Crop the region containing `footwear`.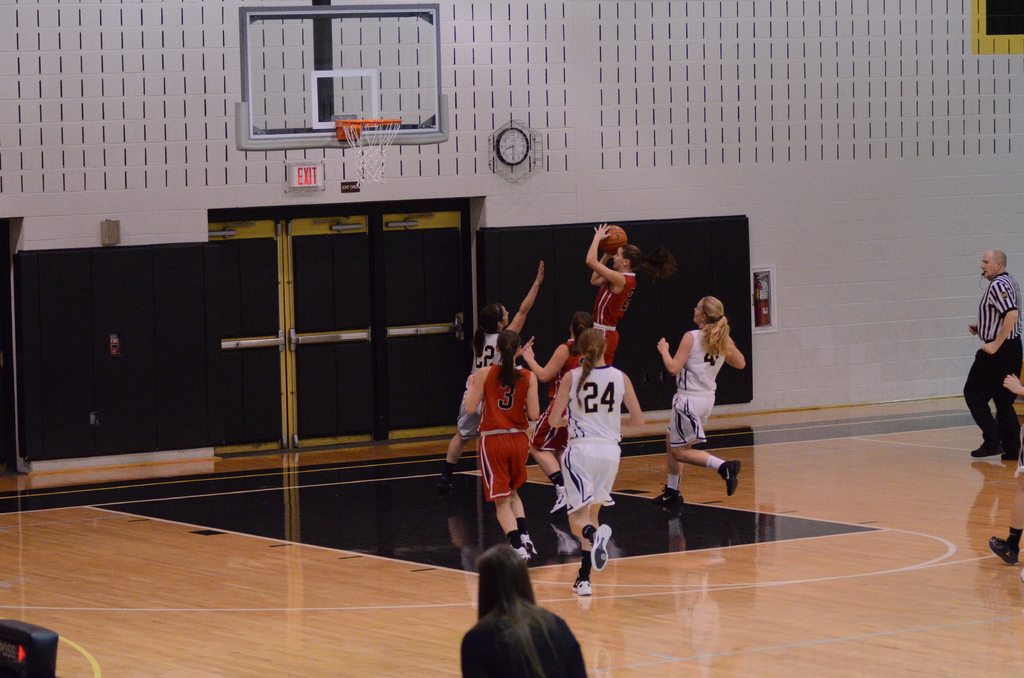
Crop region: pyautogui.locateOnScreen(999, 447, 1021, 464).
